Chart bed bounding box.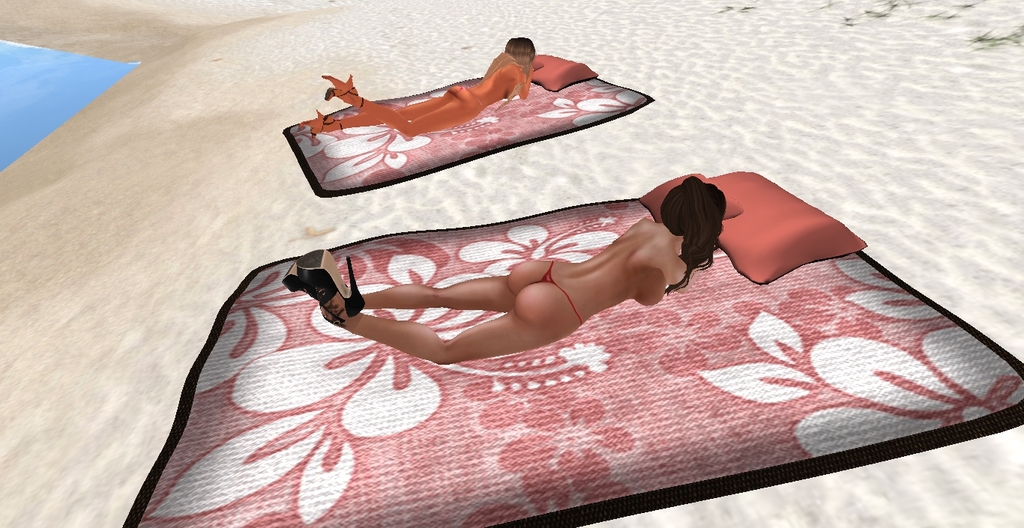
Charted: (277,46,661,199).
